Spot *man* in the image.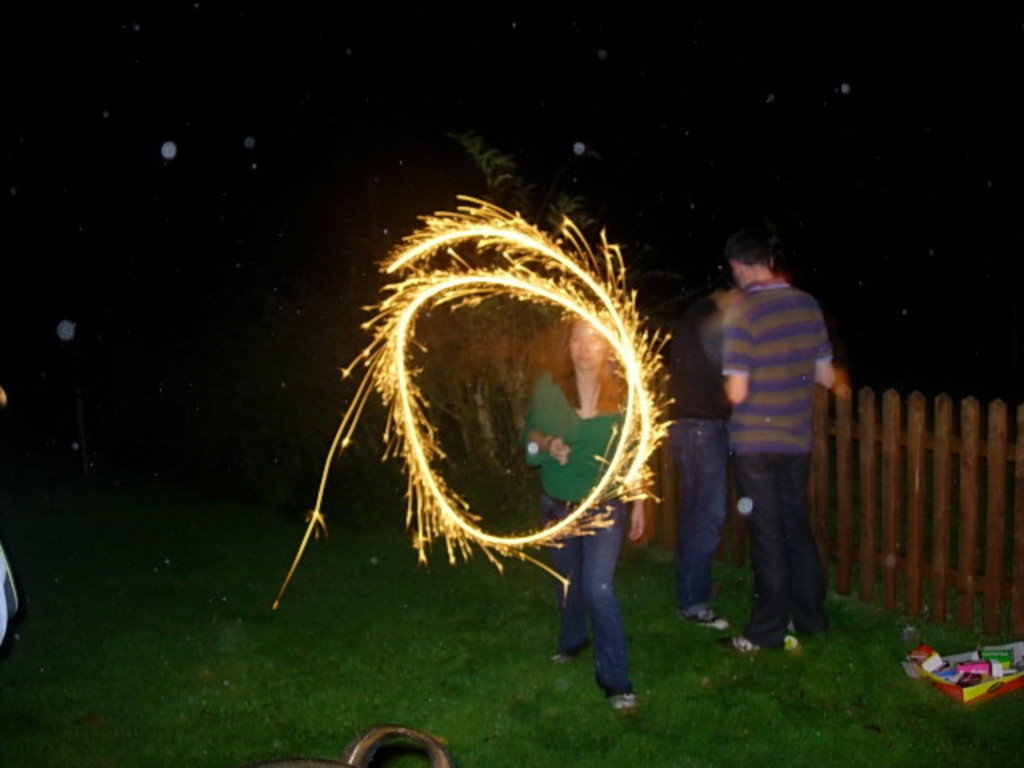
*man* found at <bbox>698, 264, 856, 642</bbox>.
